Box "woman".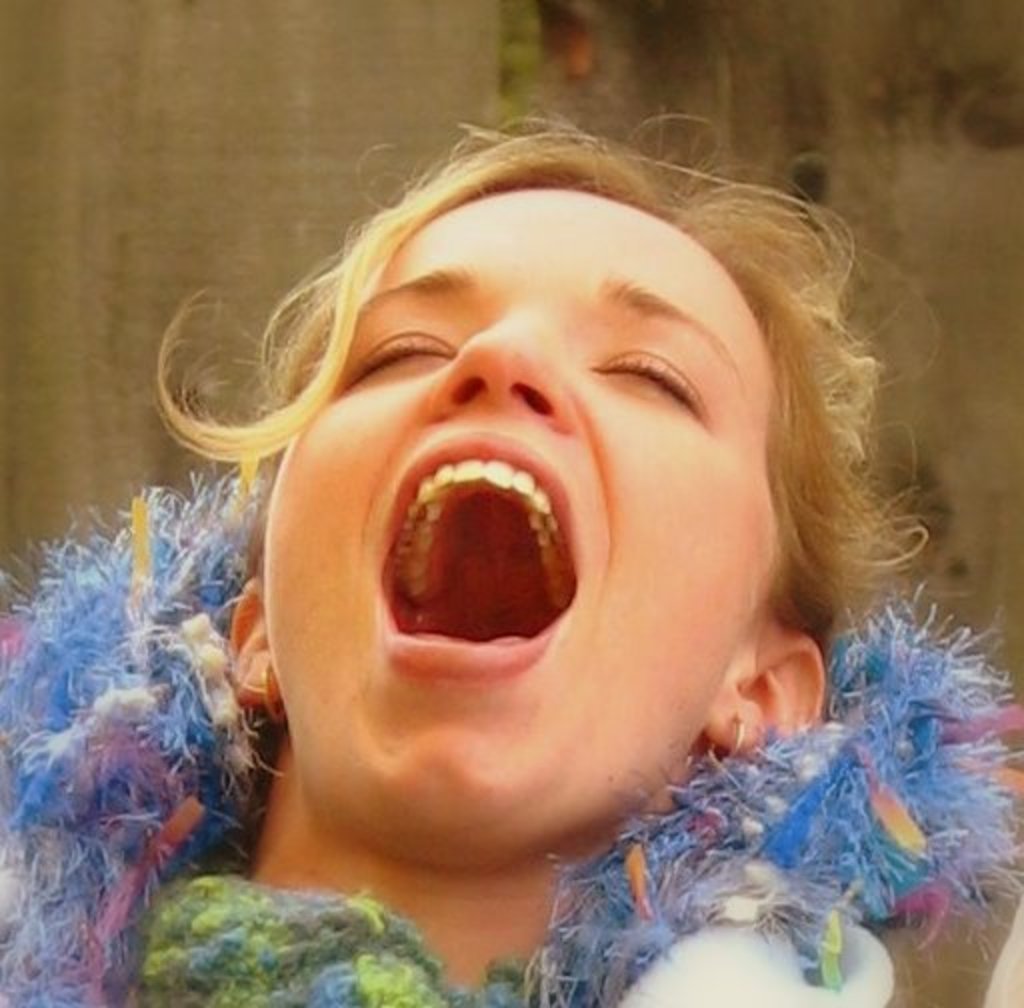
(x1=54, y1=78, x2=990, y2=998).
